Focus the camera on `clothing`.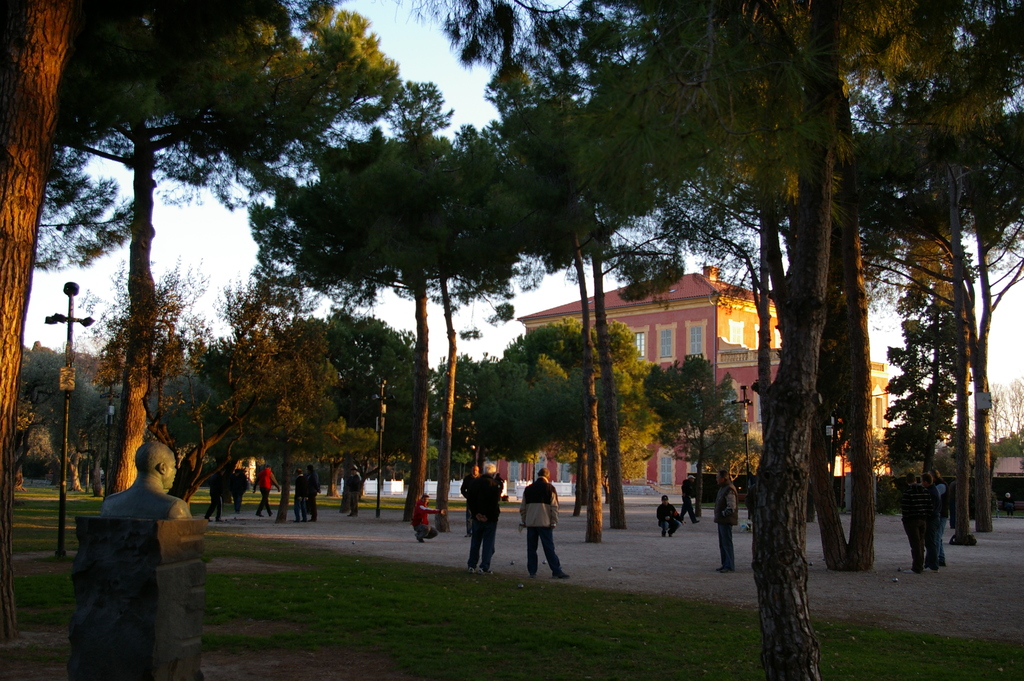
Focus region: l=408, t=502, r=437, b=541.
